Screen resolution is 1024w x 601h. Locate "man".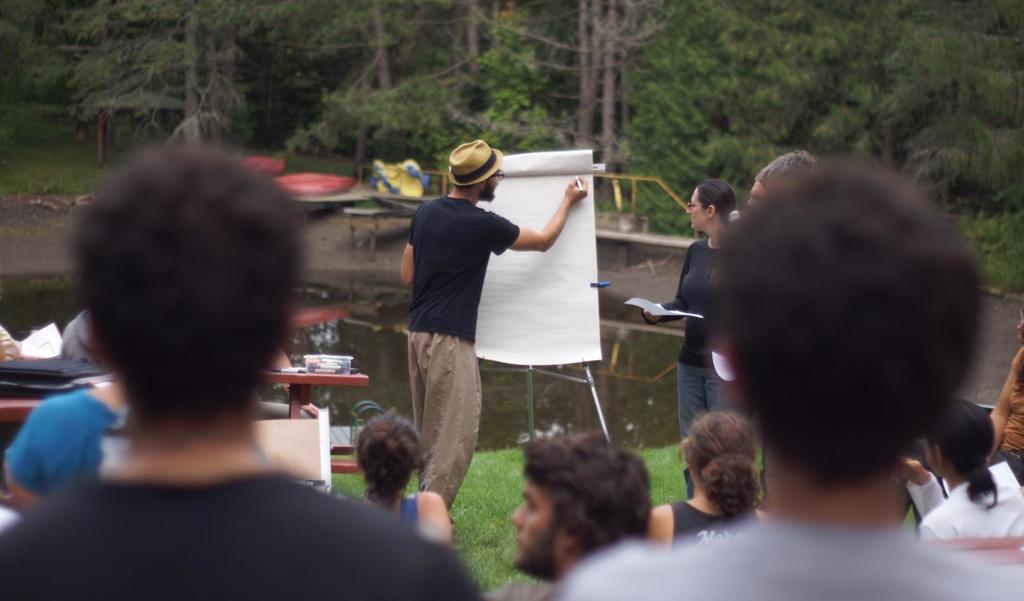
l=557, t=156, r=1023, b=596.
